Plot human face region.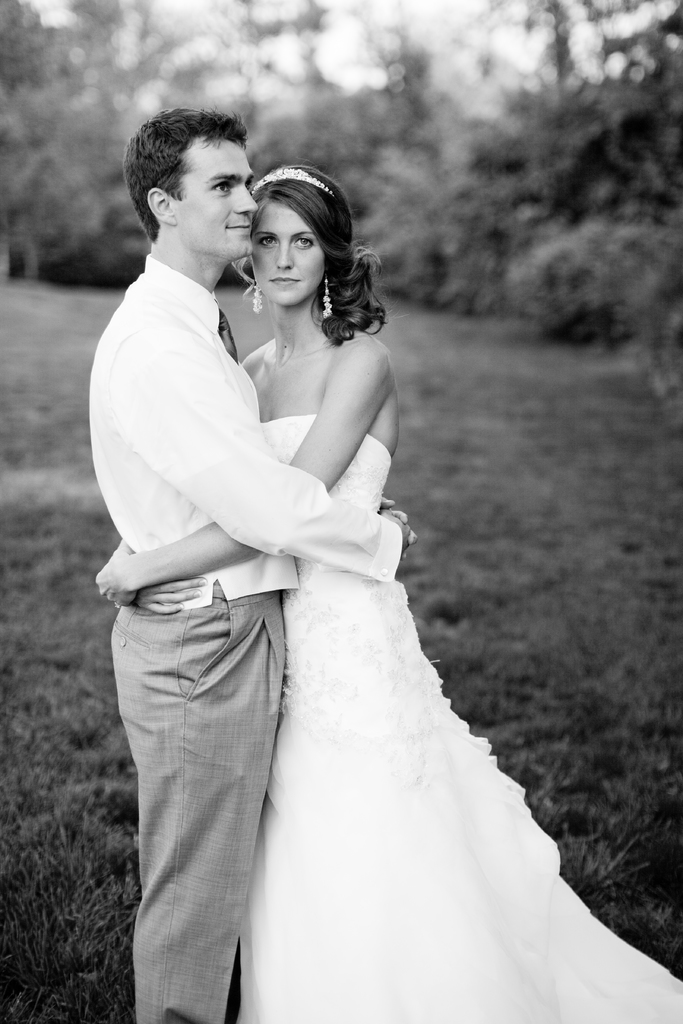
Plotted at <region>167, 132, 259, 259</region>.
